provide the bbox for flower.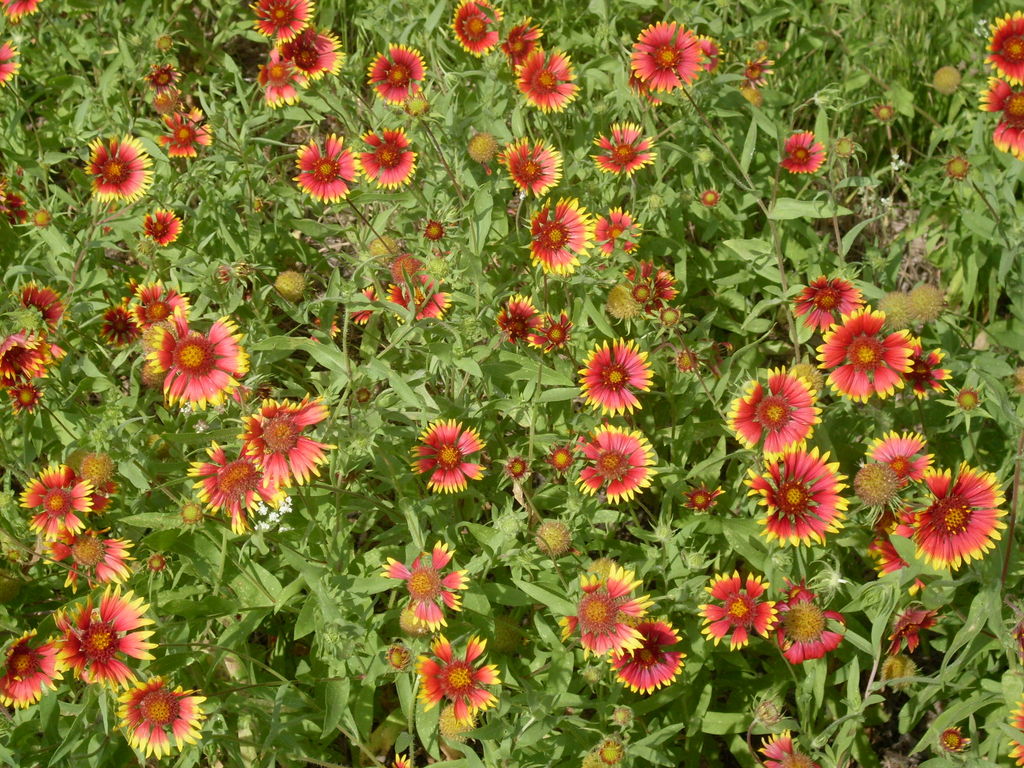
(x1=493, y1=294, x2=545, y2=347).
